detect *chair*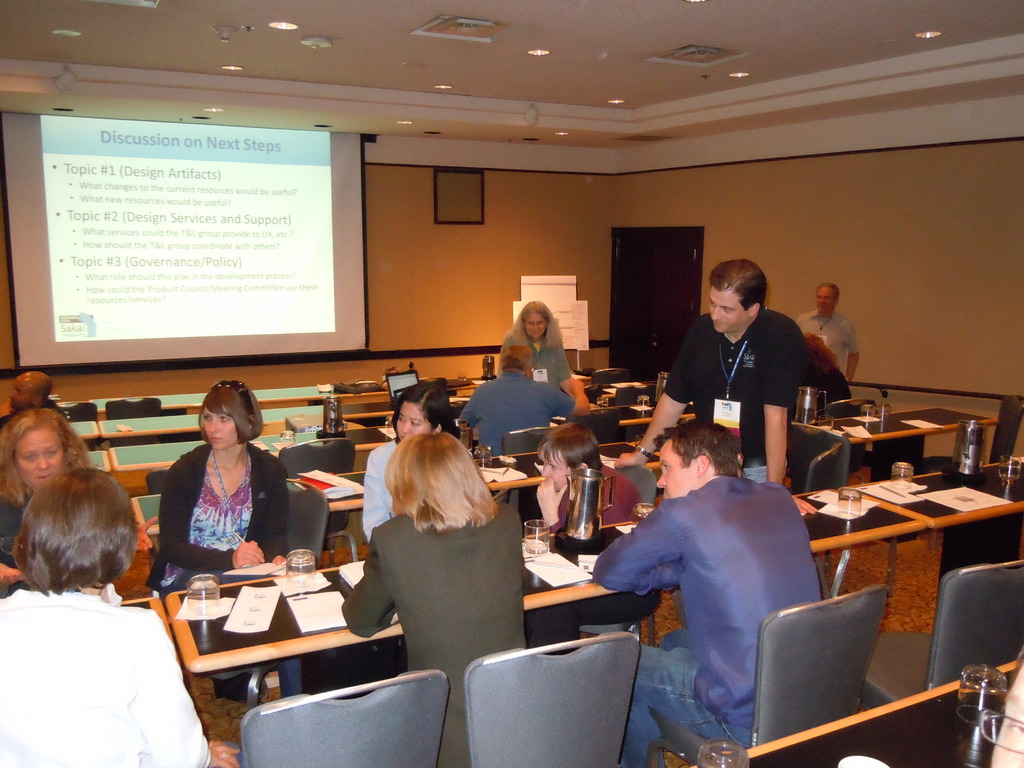
box=[817, 401, 877, 415]
